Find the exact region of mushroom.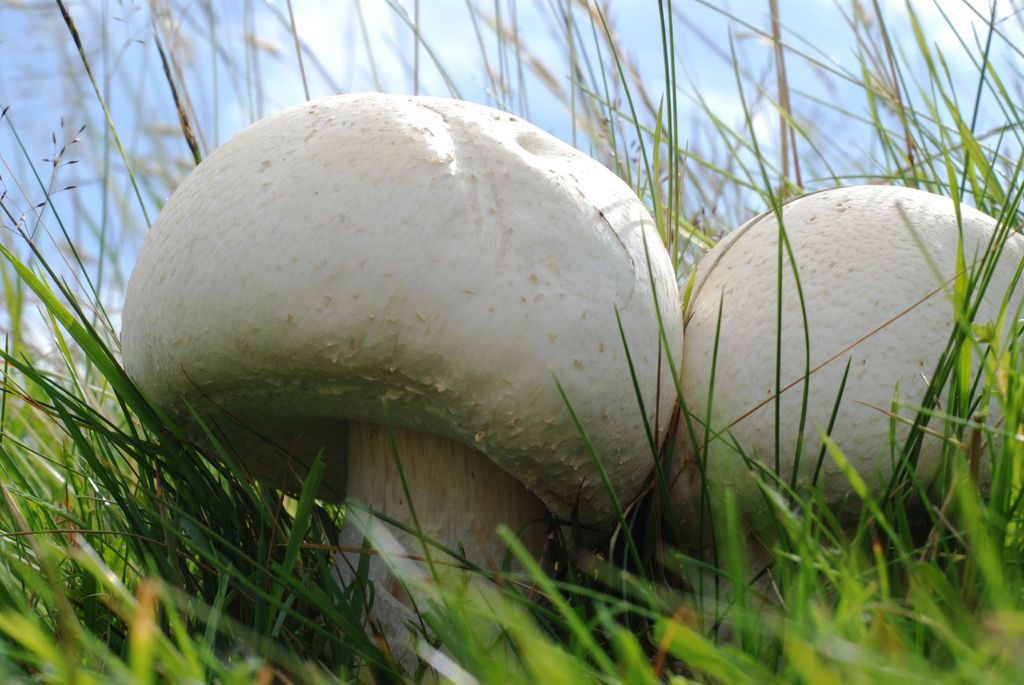
Exact region: 119, 96, 682, 658.
